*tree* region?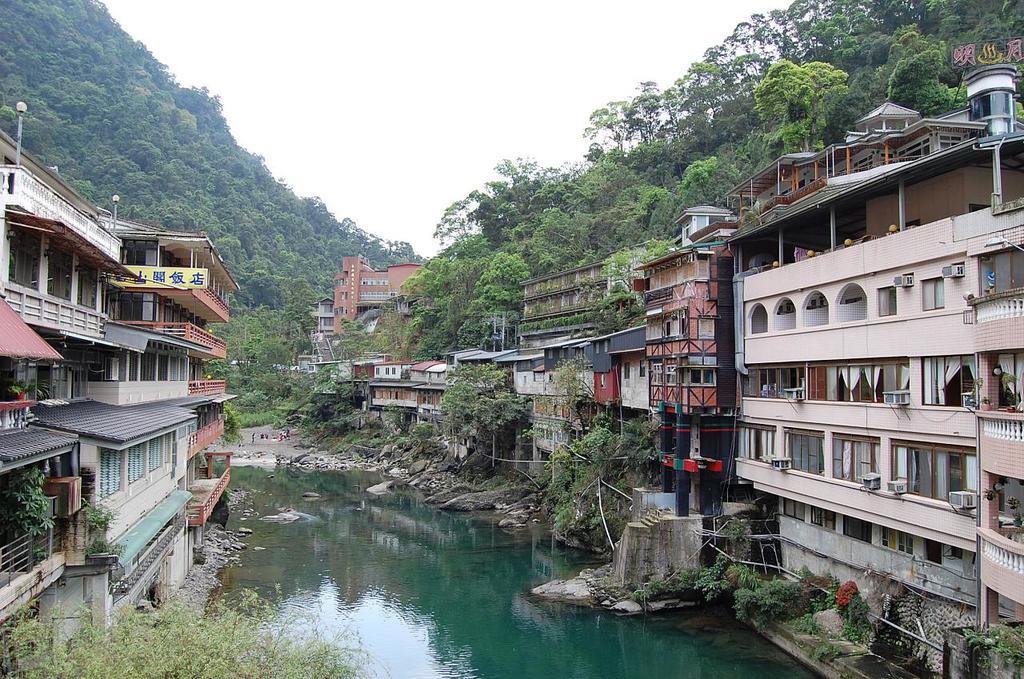
(x1=201, y1=302, x2=319, y2=397)
